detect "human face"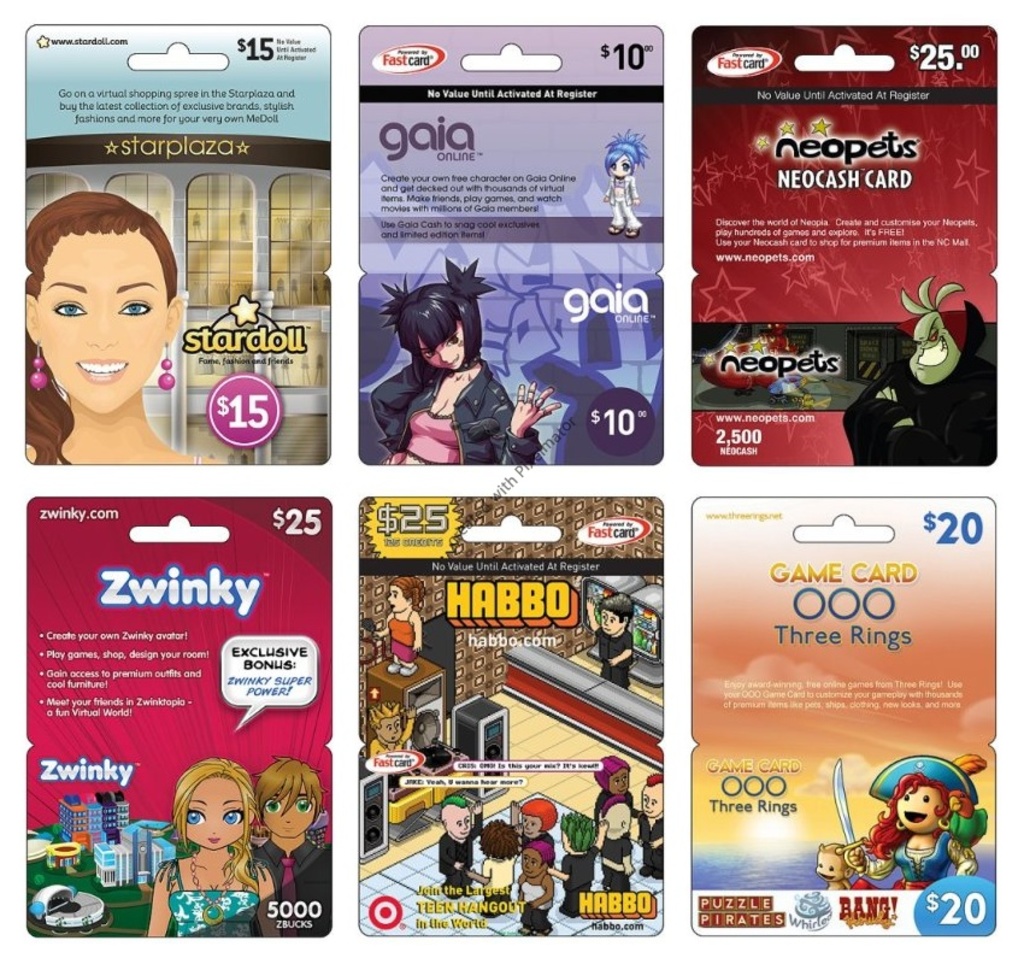
left=261, top=780, right=317, bottom=839
